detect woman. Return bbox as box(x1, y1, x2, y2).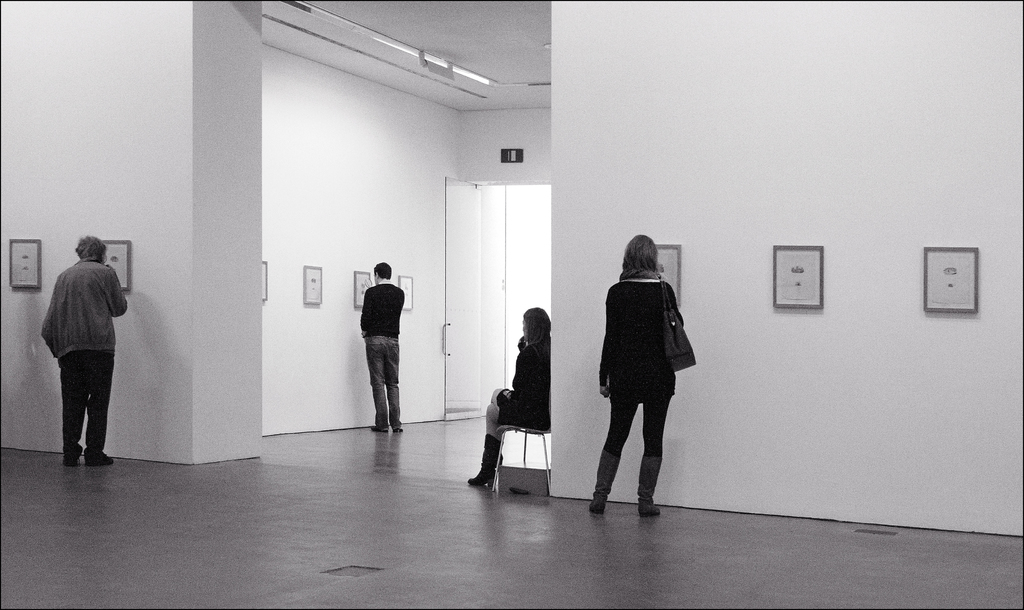
box(464, 303, 554, 488).
